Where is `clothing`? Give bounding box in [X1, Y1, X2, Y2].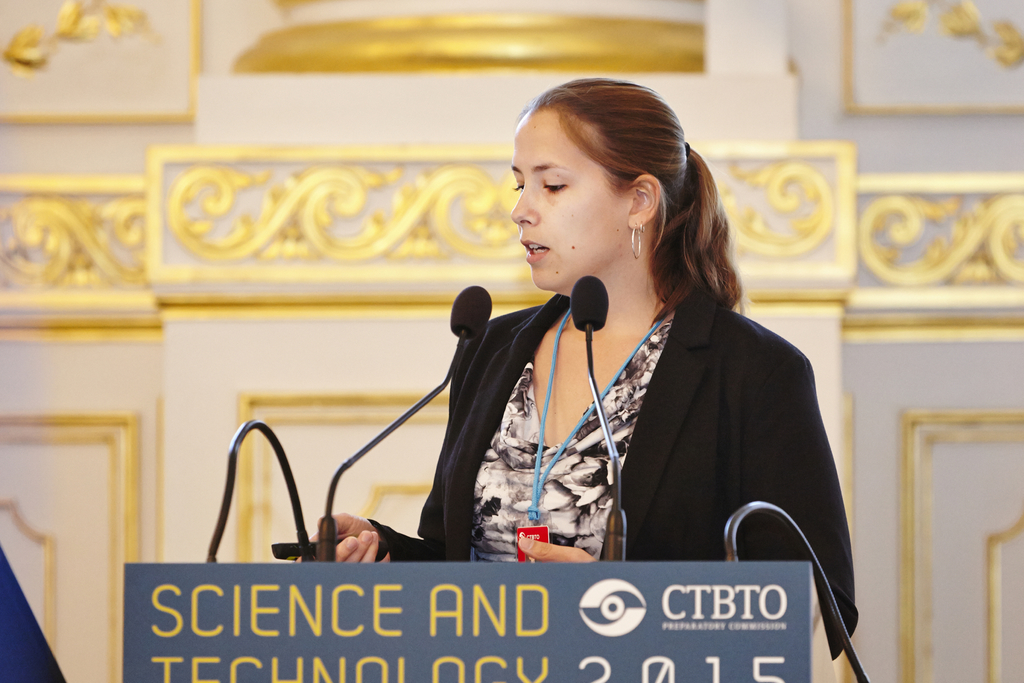
[365, 288, 856, 666].
